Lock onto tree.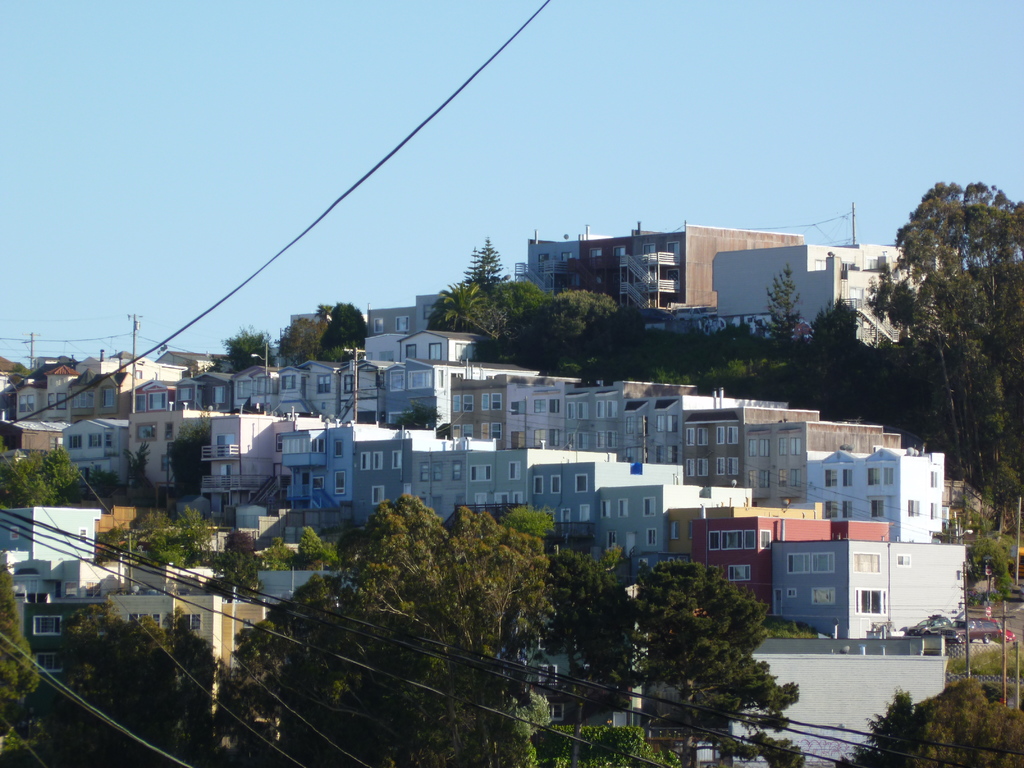
Locked: bbox=[806, 292, 858, 364].
